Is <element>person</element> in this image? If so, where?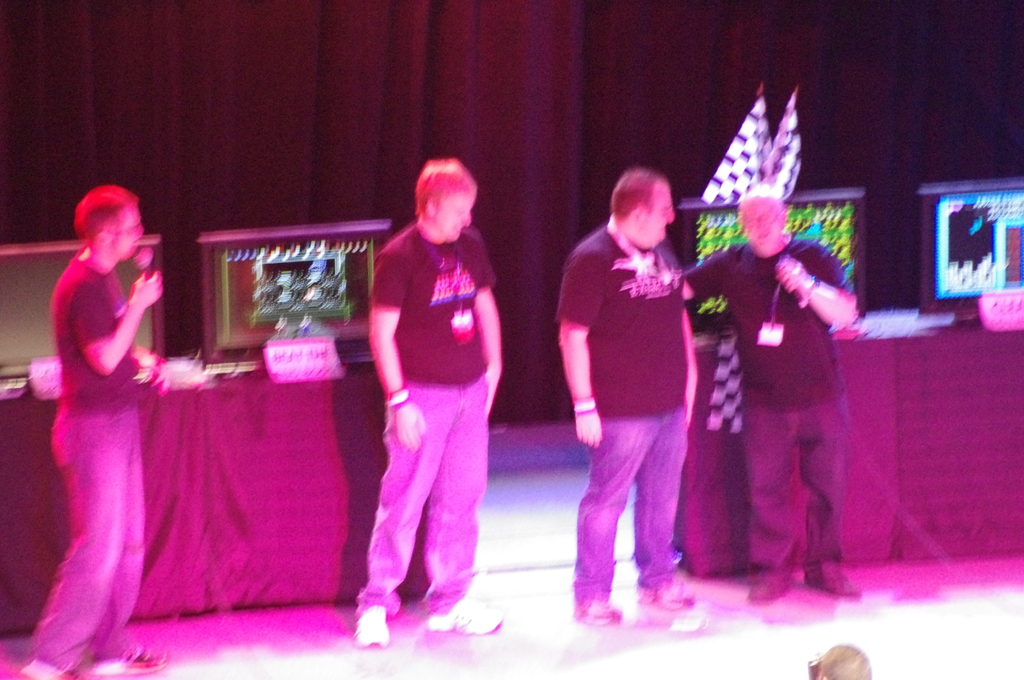
Yes, at Rect(677, 193, 865, 605).
